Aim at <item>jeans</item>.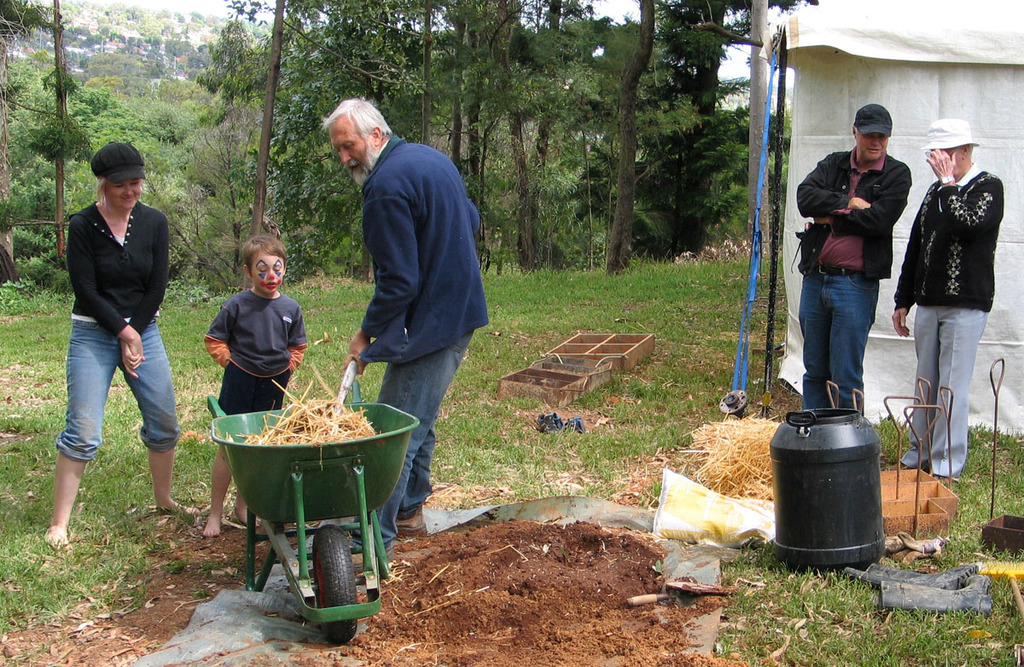
Aimed at x1=375, y1=331, x2=469, y2=548.
